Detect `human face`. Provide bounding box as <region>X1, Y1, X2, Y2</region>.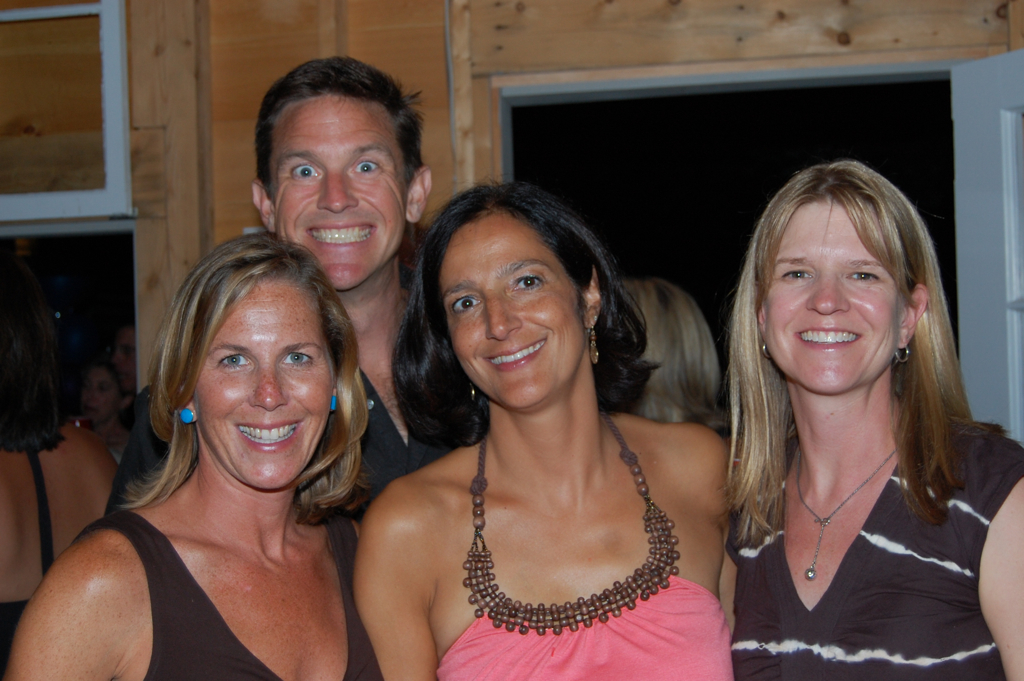
<region>444, 215, 586, 401</region>.
